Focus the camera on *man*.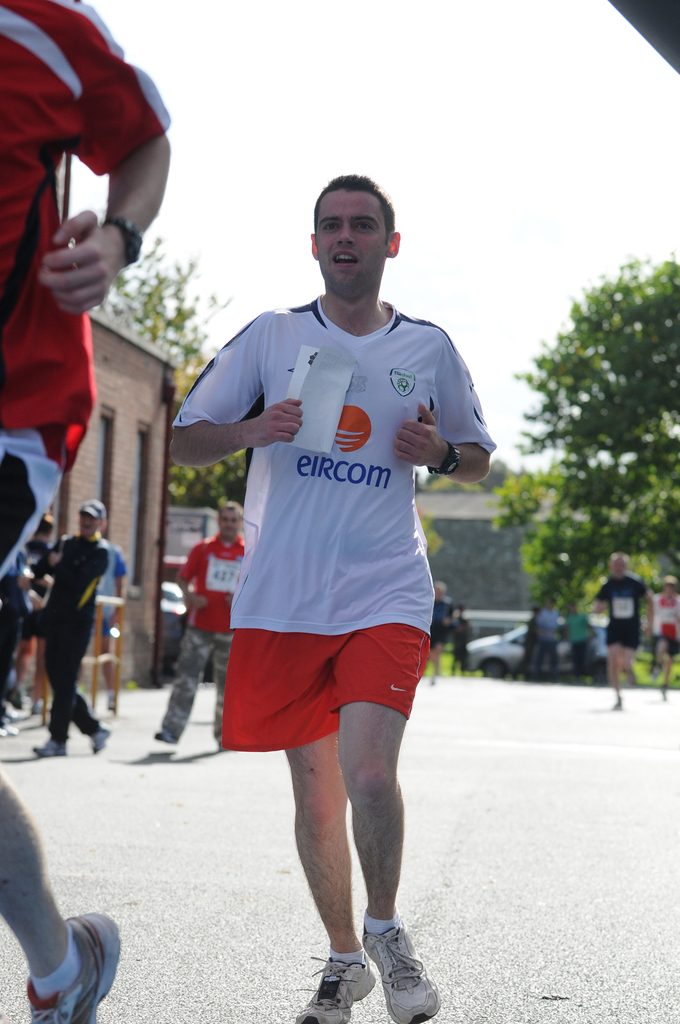
Focus region: rect(652, 580, 679, 700).
